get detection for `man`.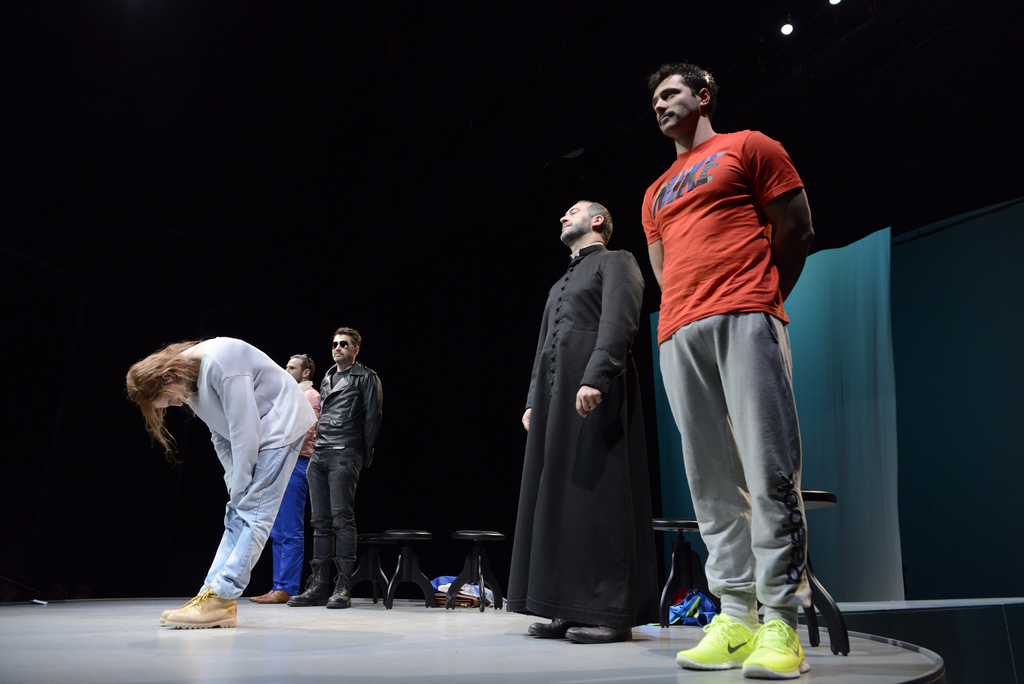
Detection: BBox(134, 318, 315, 639).
